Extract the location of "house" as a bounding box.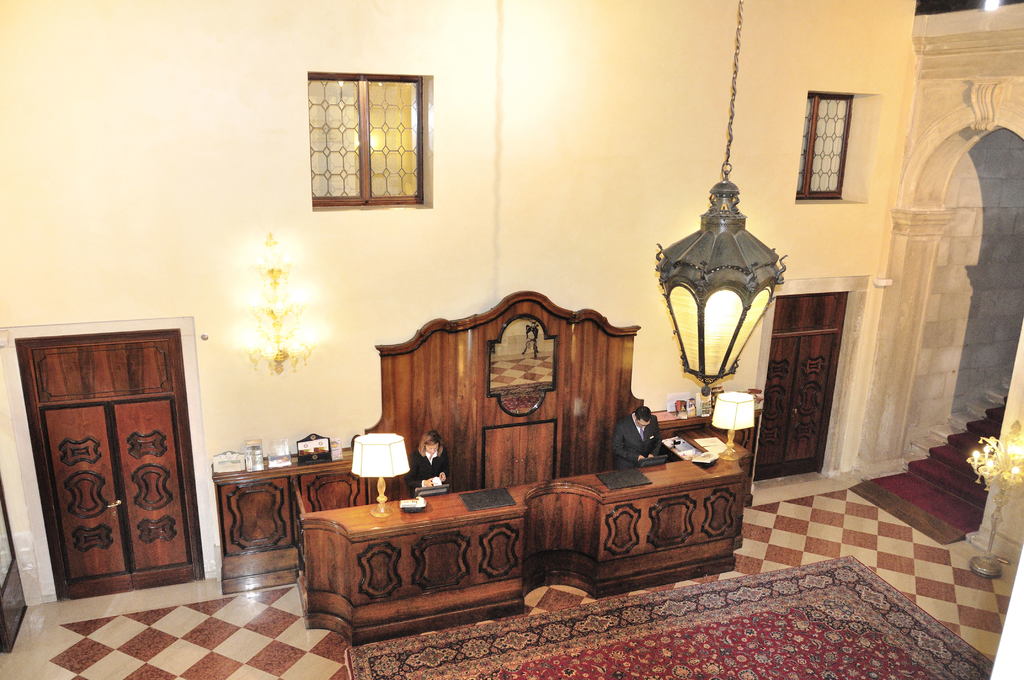
locate(34, 2, 925, 626).
